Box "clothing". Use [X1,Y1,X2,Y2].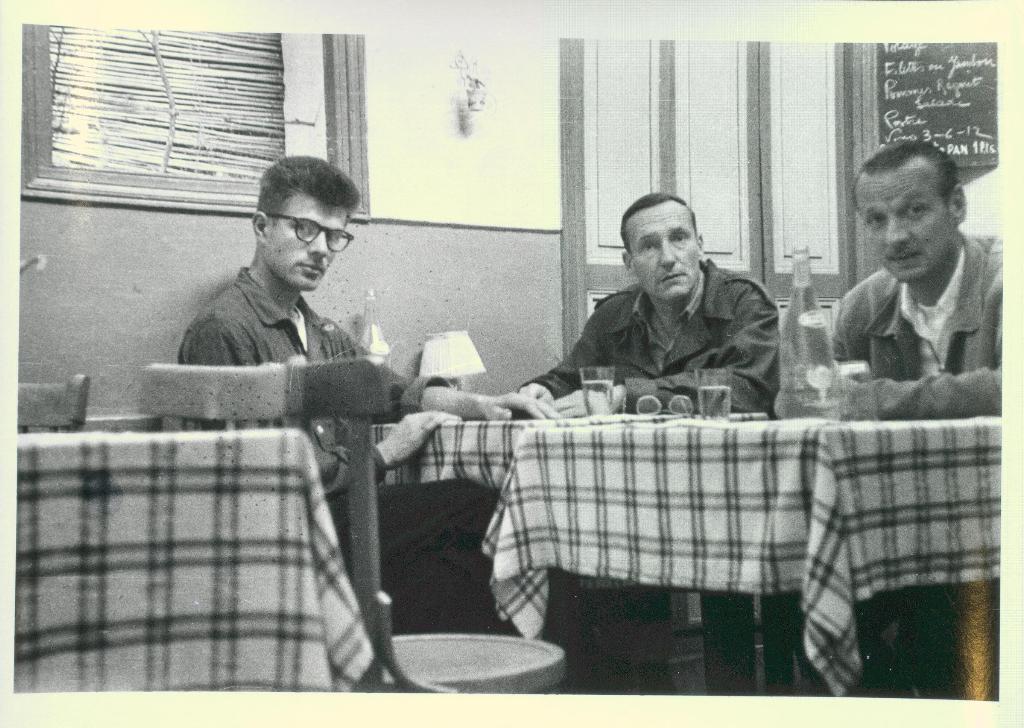
[526,251,780,426].
